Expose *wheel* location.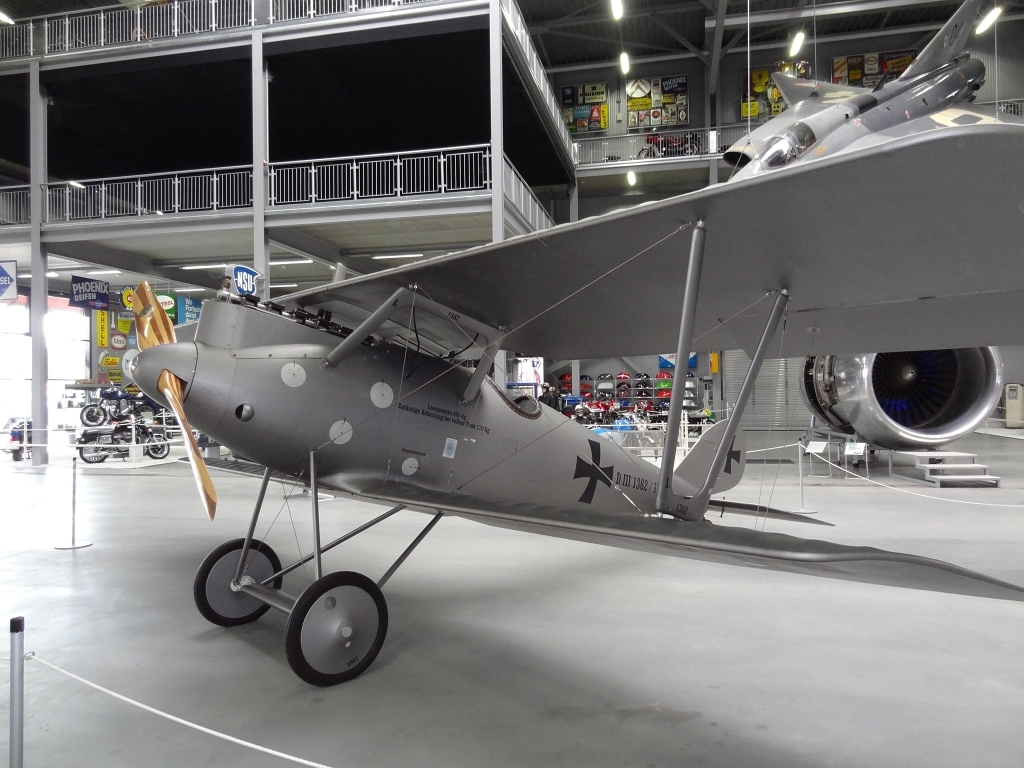
Exposed at 286/574/387/686.
